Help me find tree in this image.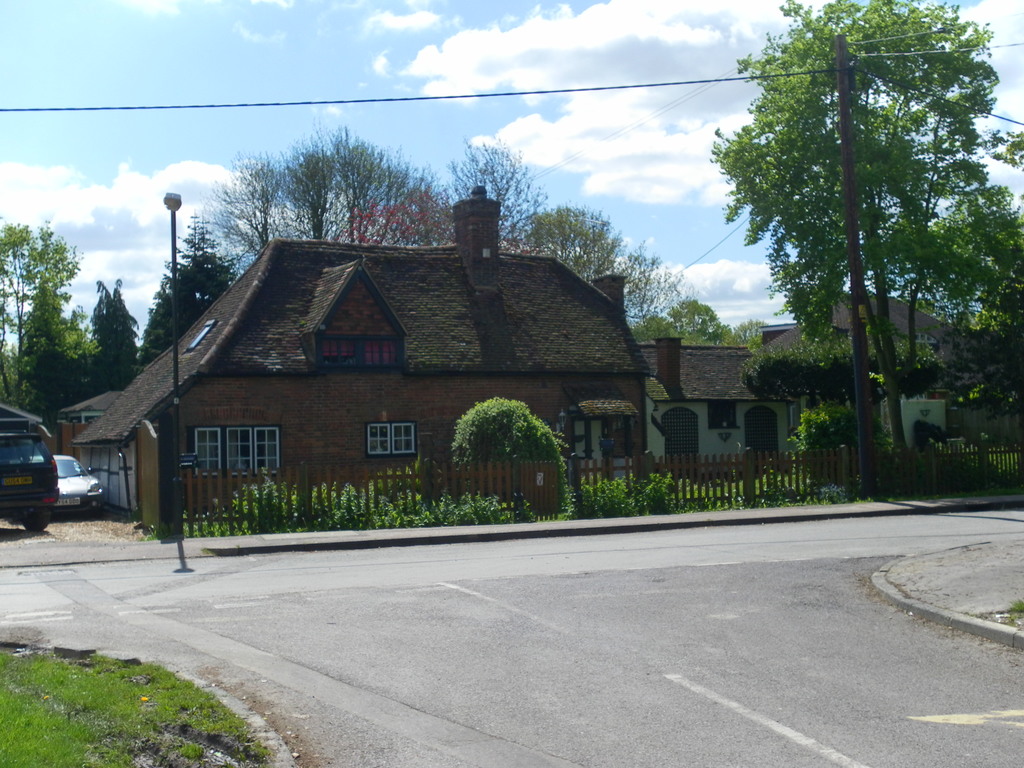
Found it: <box>0,208,40,410</box>.
